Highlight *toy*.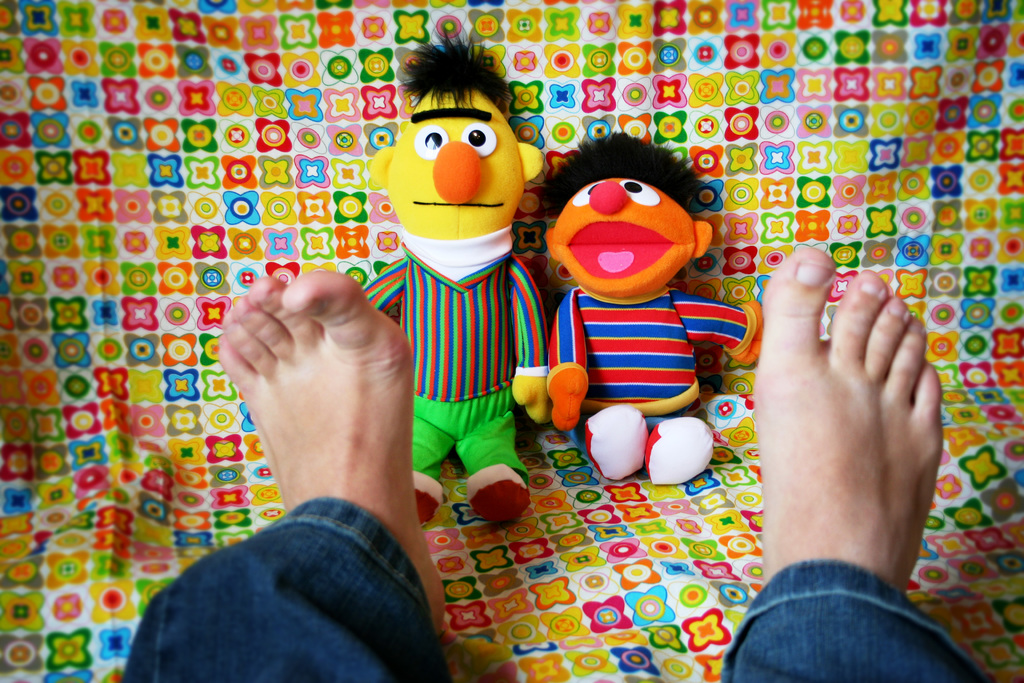
Highlighted region: l=543, t=131, r=776, b=486.
